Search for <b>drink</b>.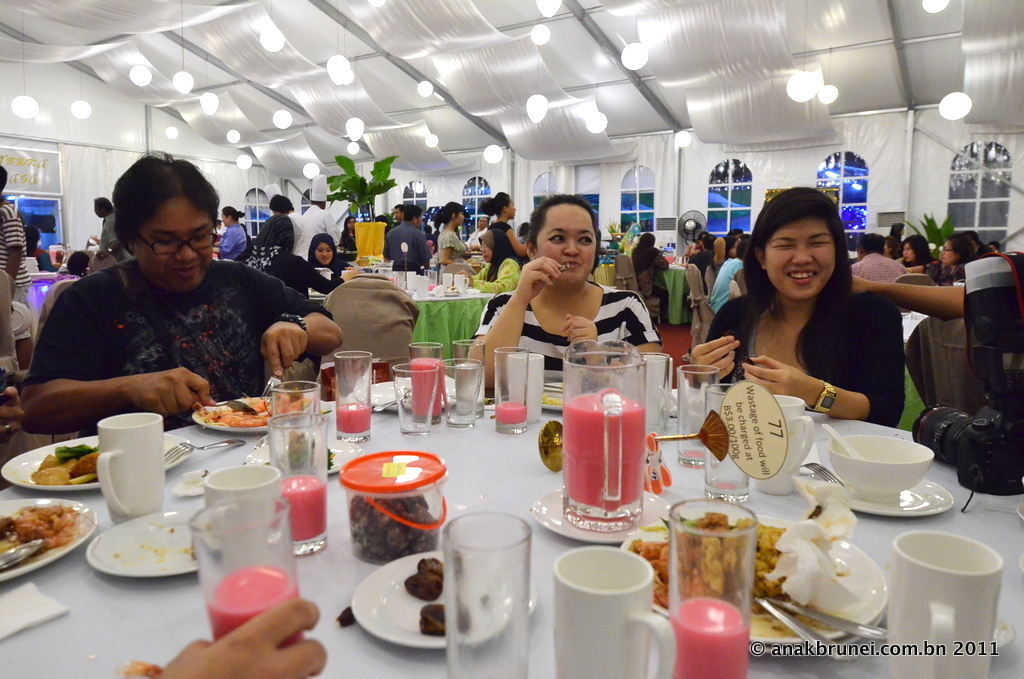
Found at left=437, top=504, right=550, bottom=660.
